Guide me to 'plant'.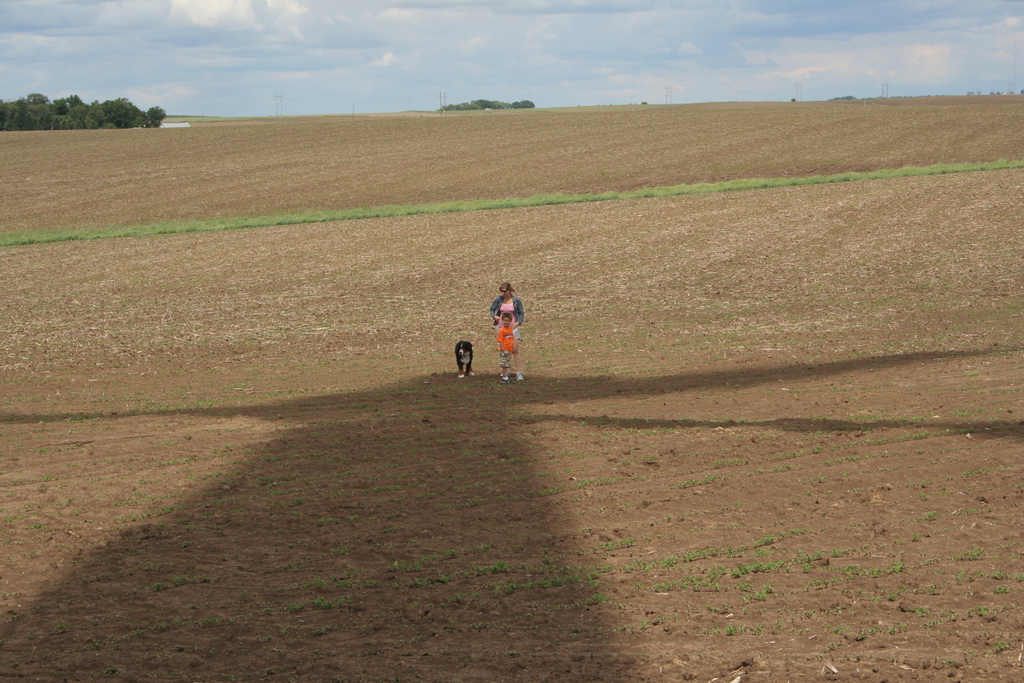
Guidance: locate(573, 623, 588, 635).
